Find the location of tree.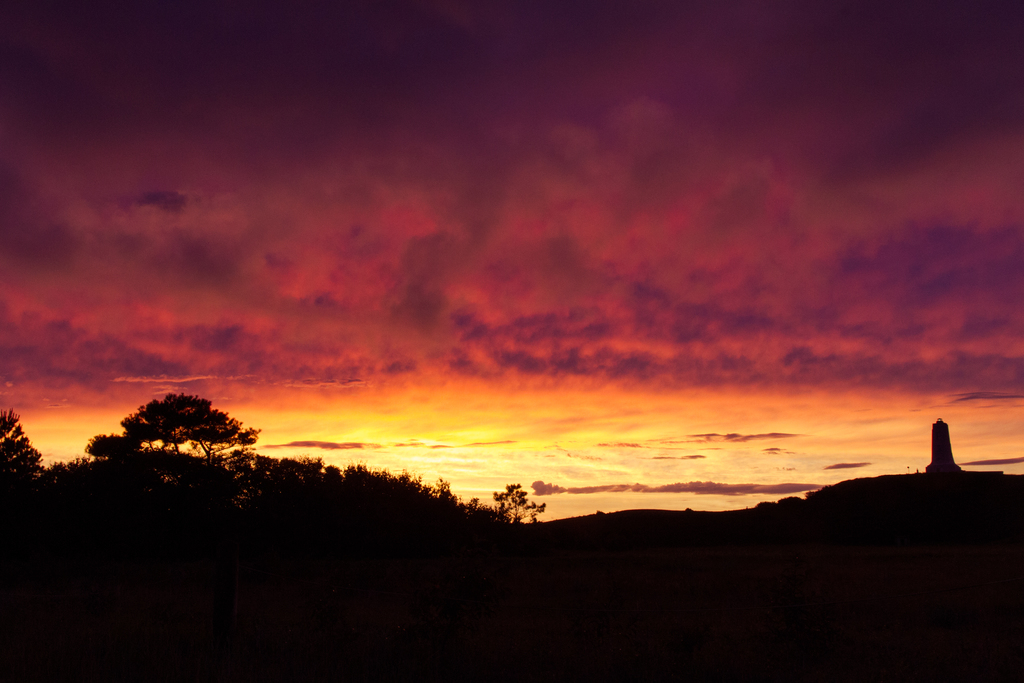
Location: (284, 454, 324, 516).
